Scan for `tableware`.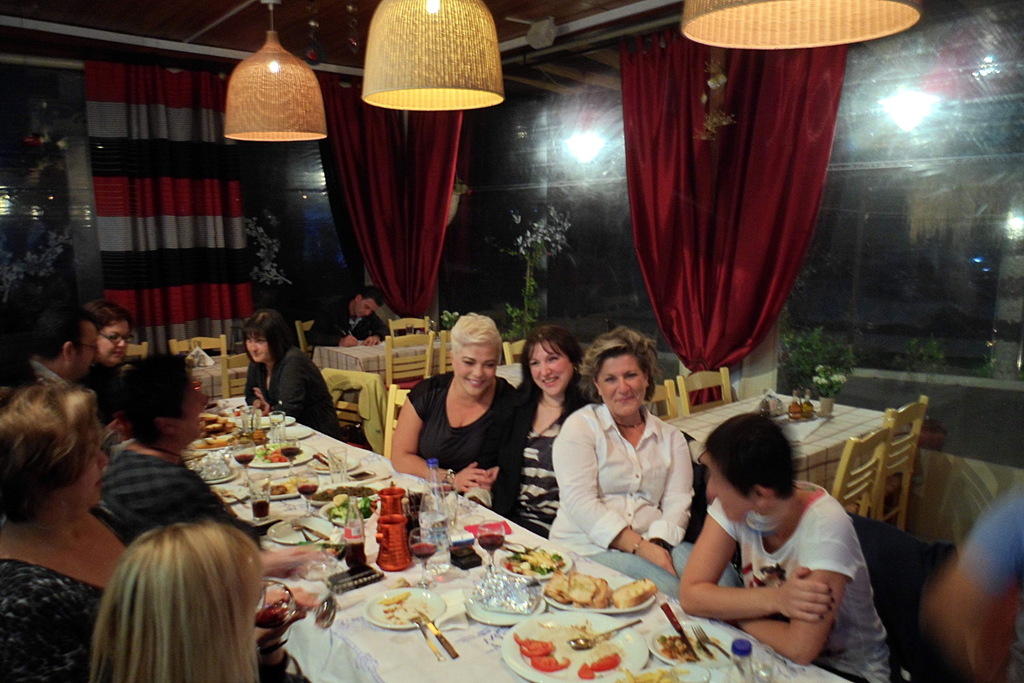
Scan result: 567 623 641 644.
